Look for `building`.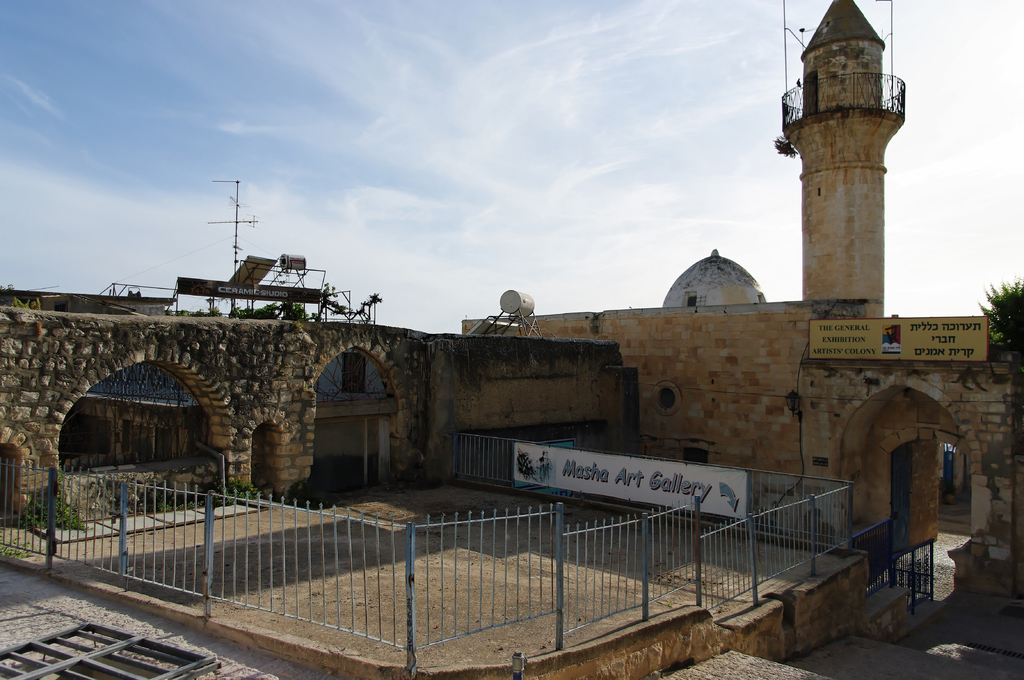
Found: [463,0,1023,632].
